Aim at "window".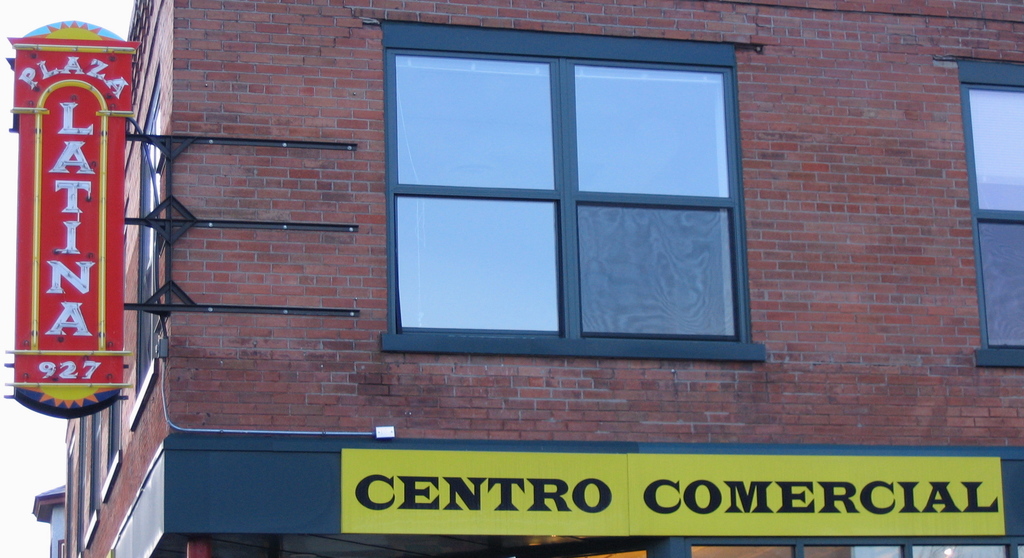
Aimed at 378 22 765 365.
